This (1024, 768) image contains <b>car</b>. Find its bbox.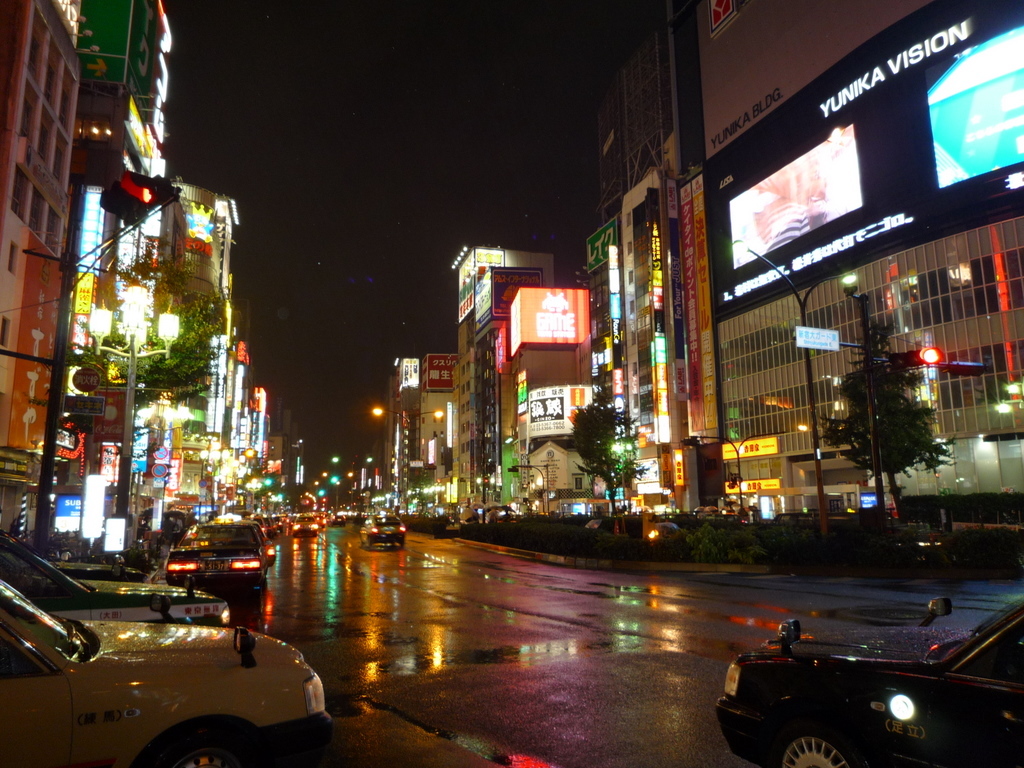
[4,529,235,629].
